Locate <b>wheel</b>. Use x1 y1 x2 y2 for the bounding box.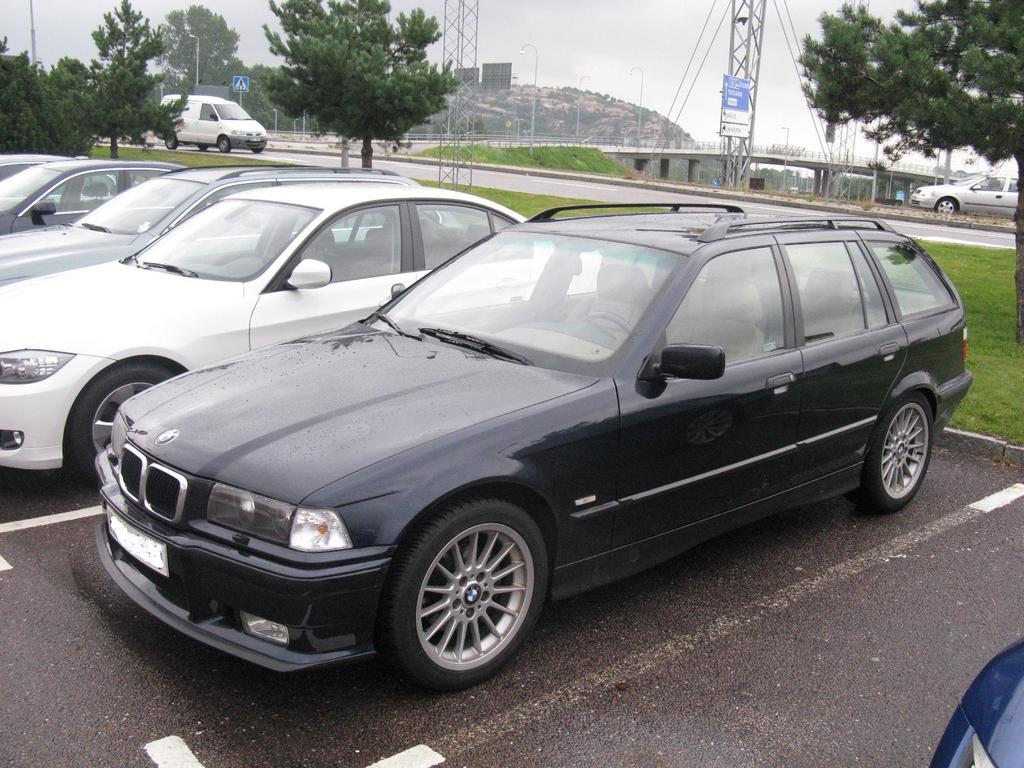
218 138 232 150.
